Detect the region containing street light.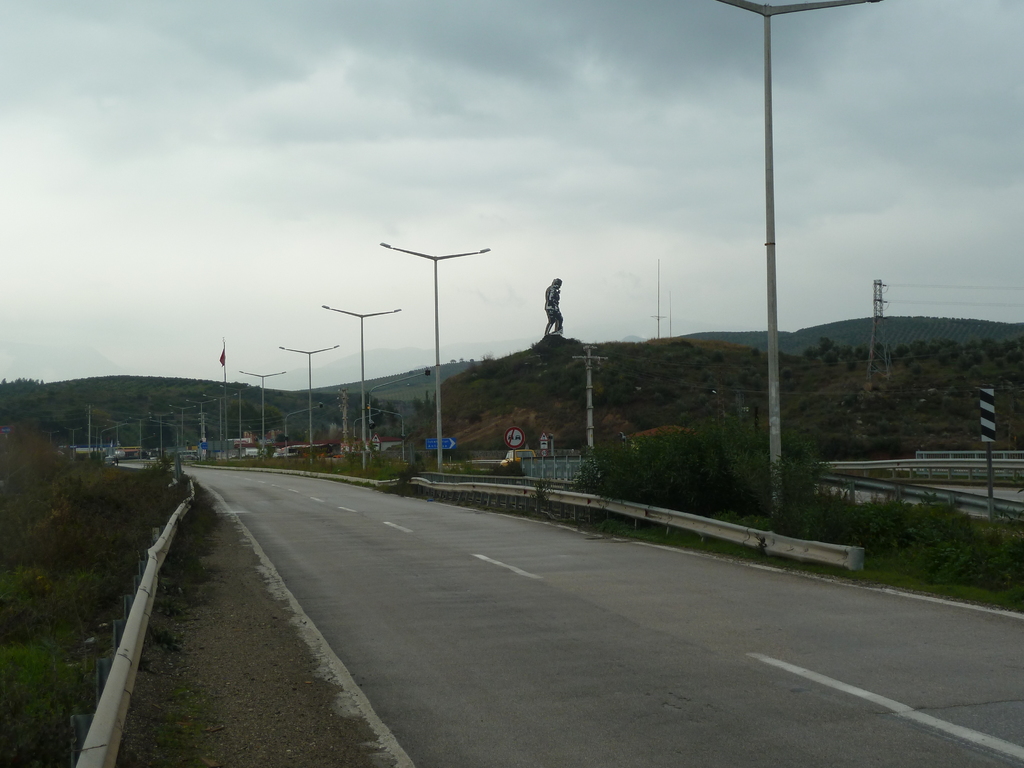
rect(44, 428, 65, 447).
